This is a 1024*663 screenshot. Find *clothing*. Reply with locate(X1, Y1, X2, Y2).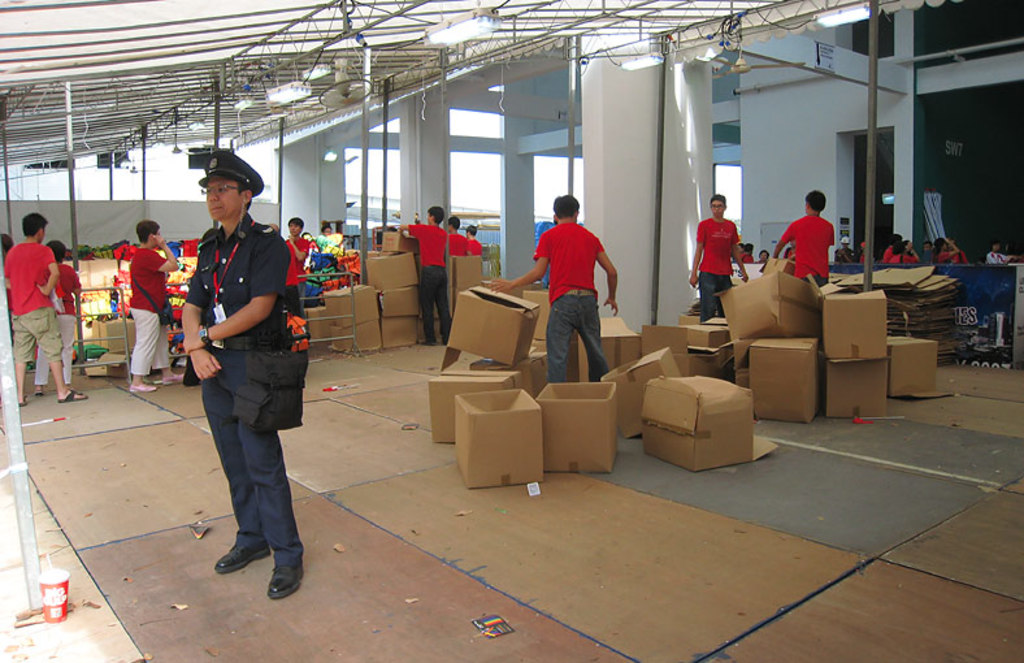
locate(6, 246, 58, 309).
